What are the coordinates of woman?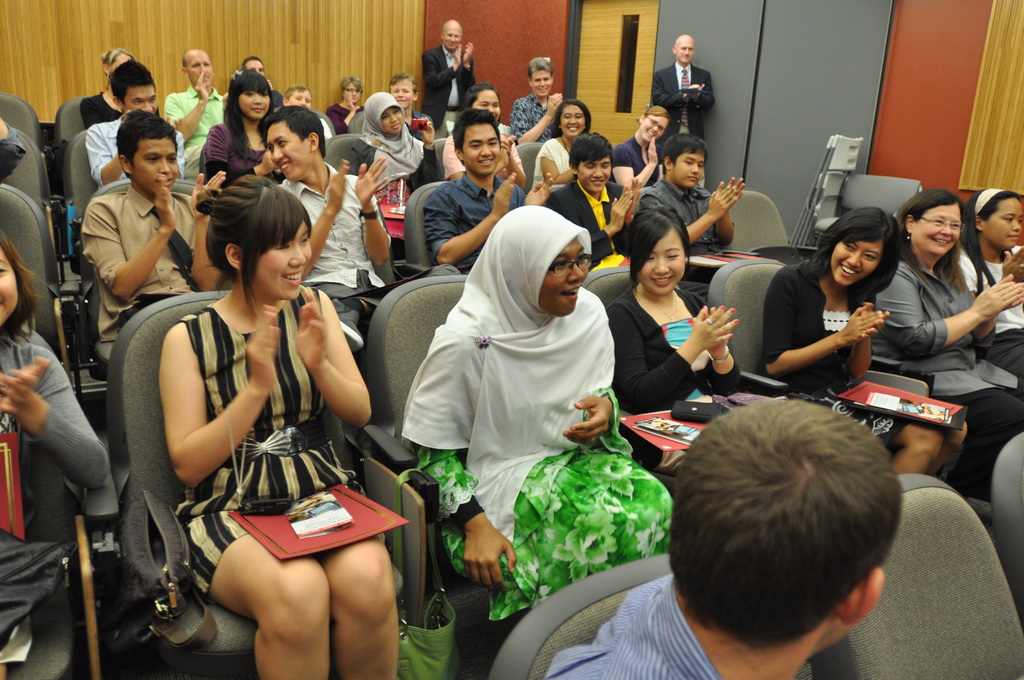
rect(946, 183, 1023, 382).
